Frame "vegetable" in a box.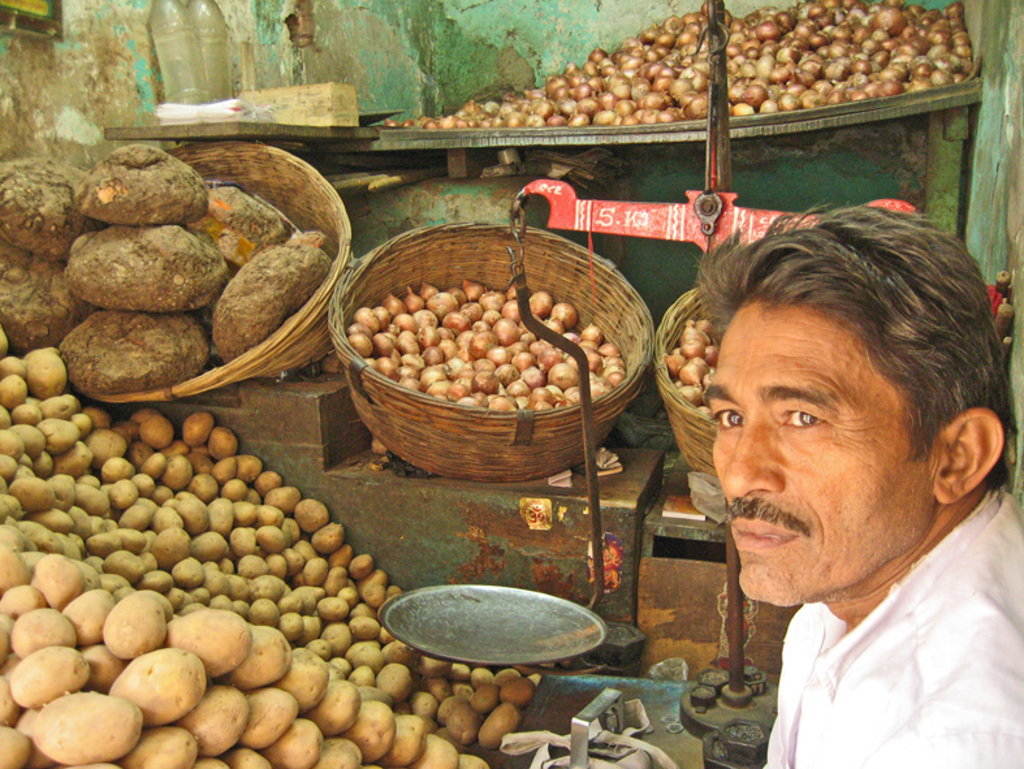
[left=662, top=351, right=684, bottom=380].
